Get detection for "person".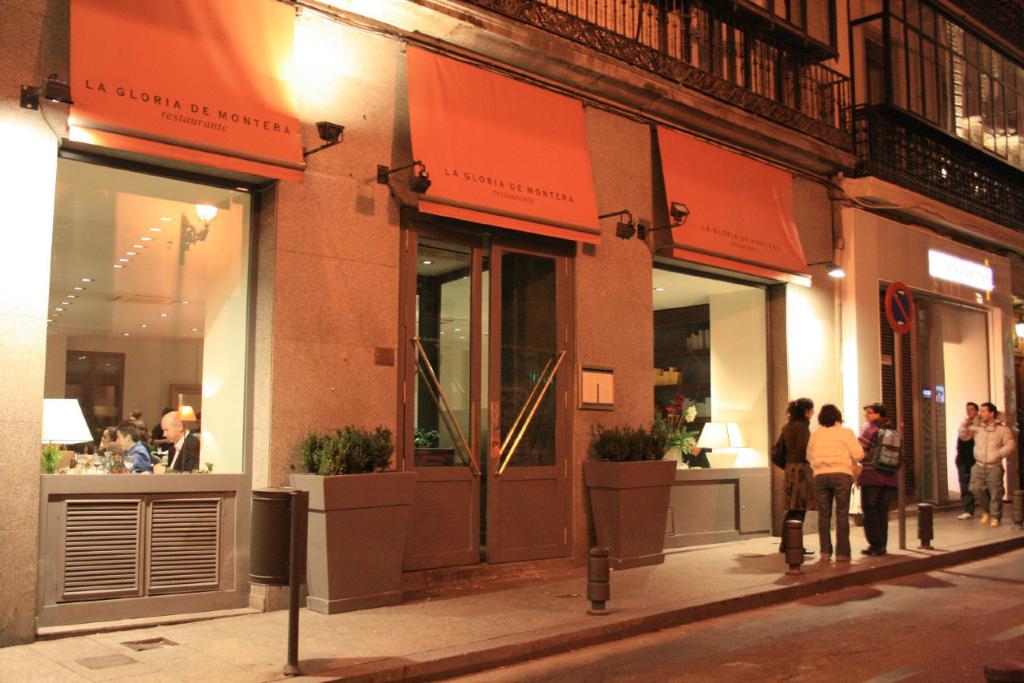
Detection: (859, 404, 904, 553).
